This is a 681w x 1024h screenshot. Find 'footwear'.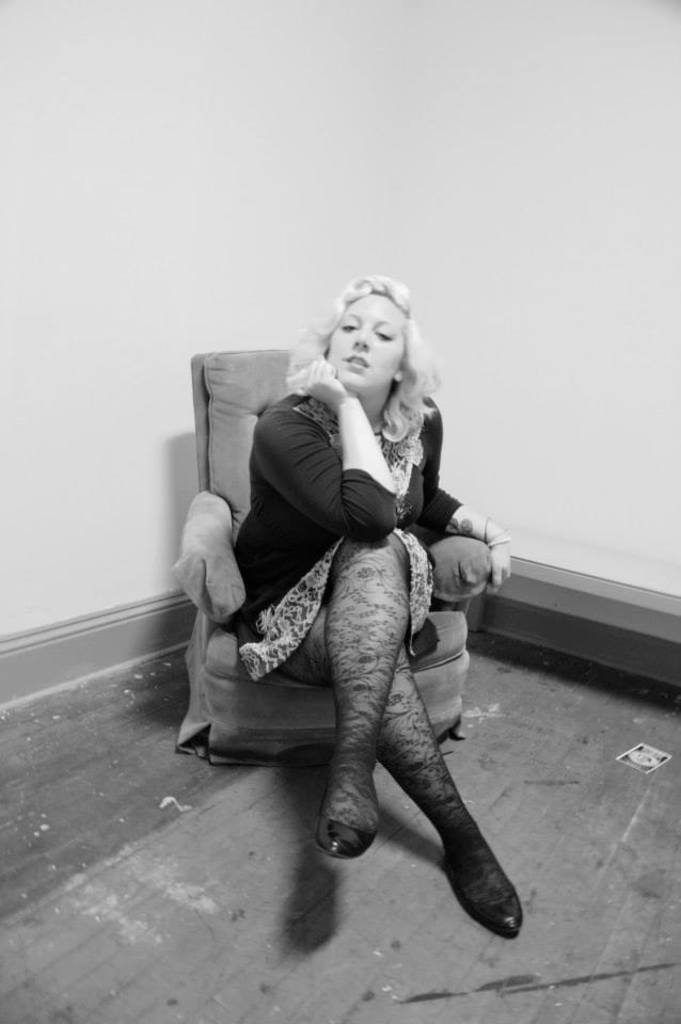
Bounding box: select_region(446, 866, 524, 939).
